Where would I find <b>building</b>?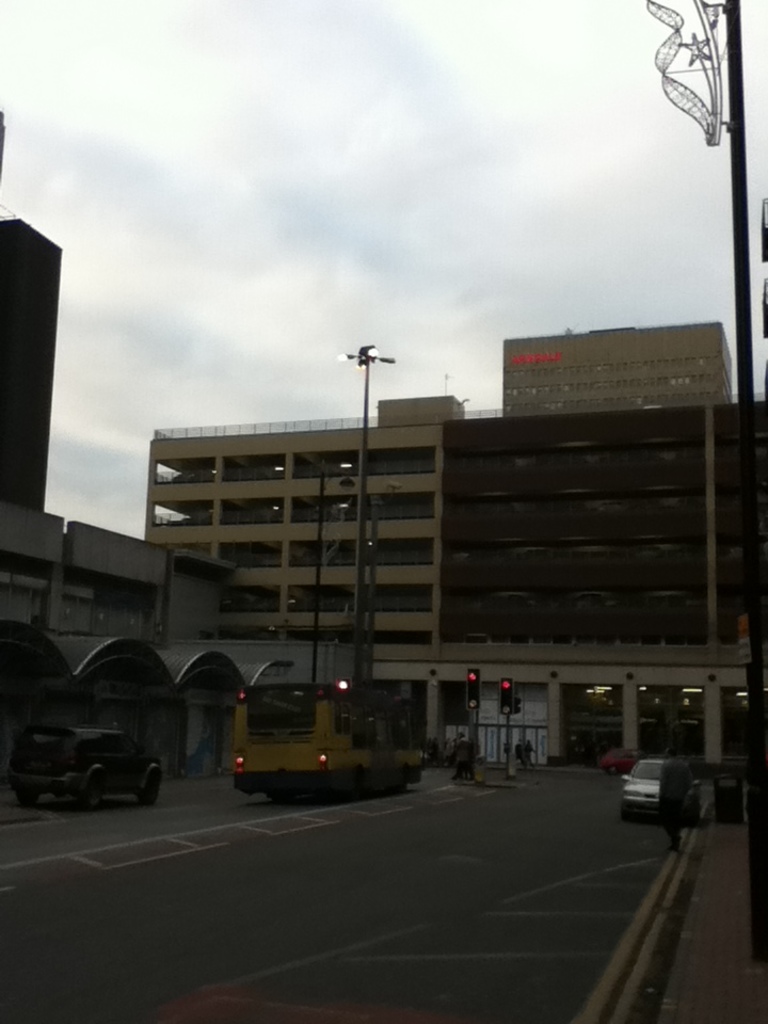
At [500, 322, 721, 407].
